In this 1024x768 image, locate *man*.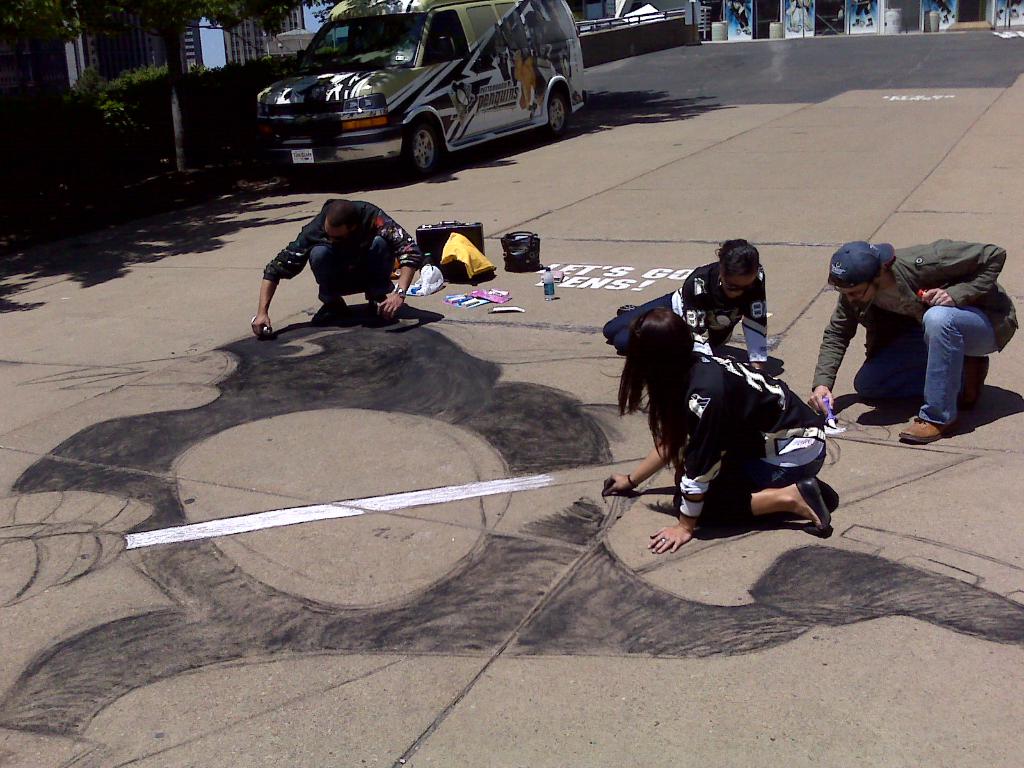
Bounding box: x1=852 y1=227 x2=1005 y2=429.
